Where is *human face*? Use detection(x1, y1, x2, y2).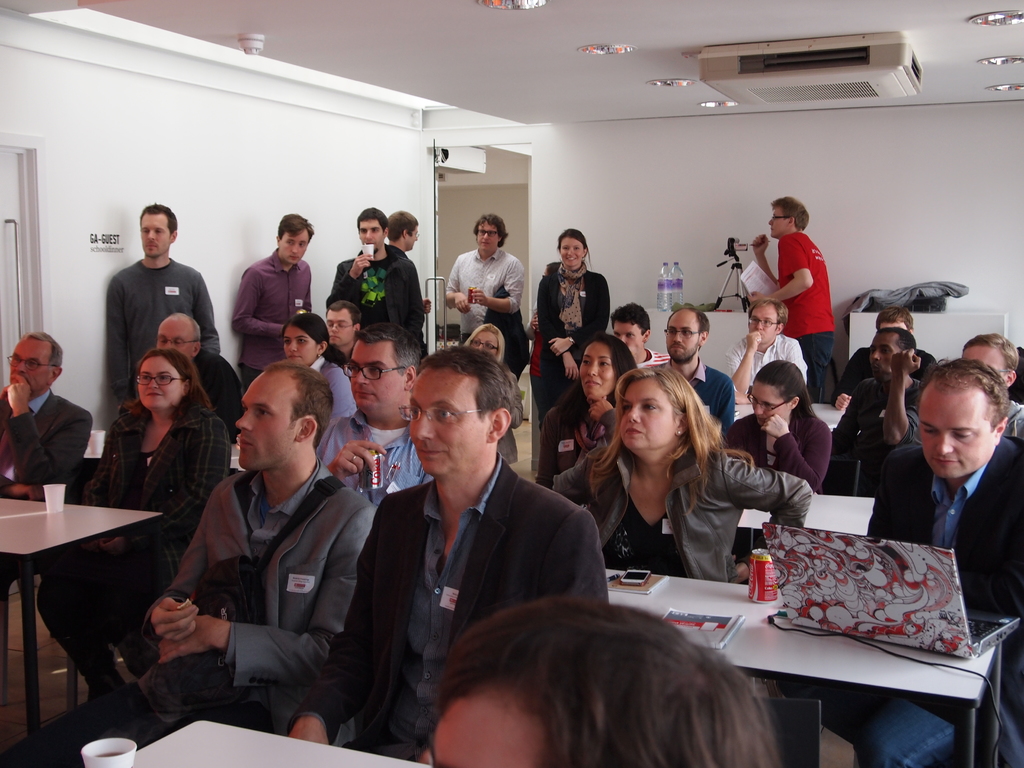
detection(407, 225, 419, 246).
